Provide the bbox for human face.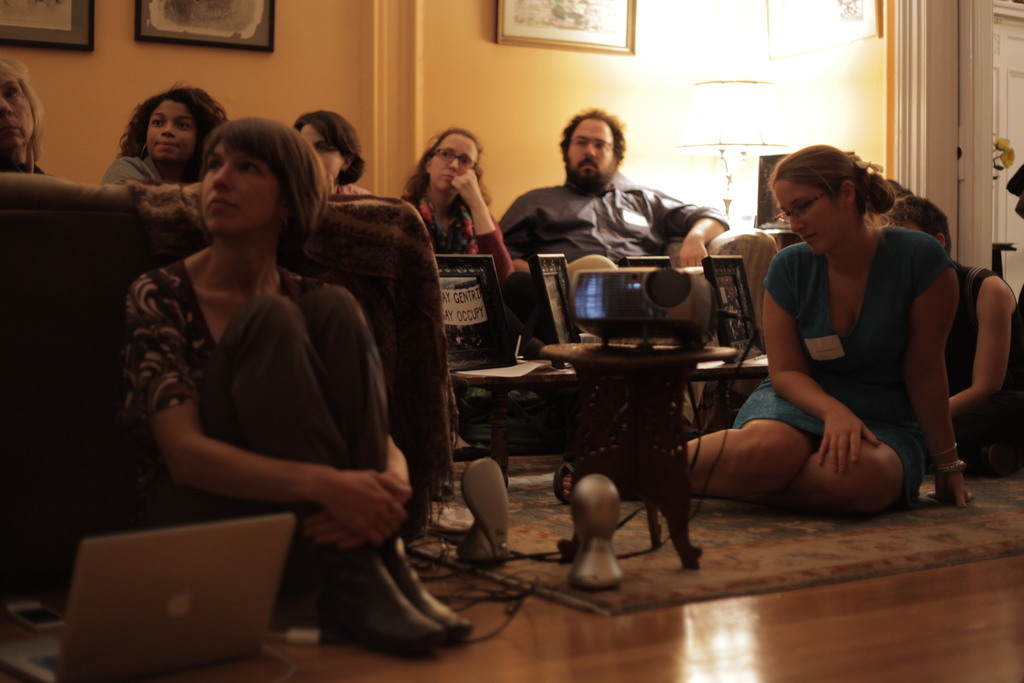
bbox=[204, 143, 274, 232].
